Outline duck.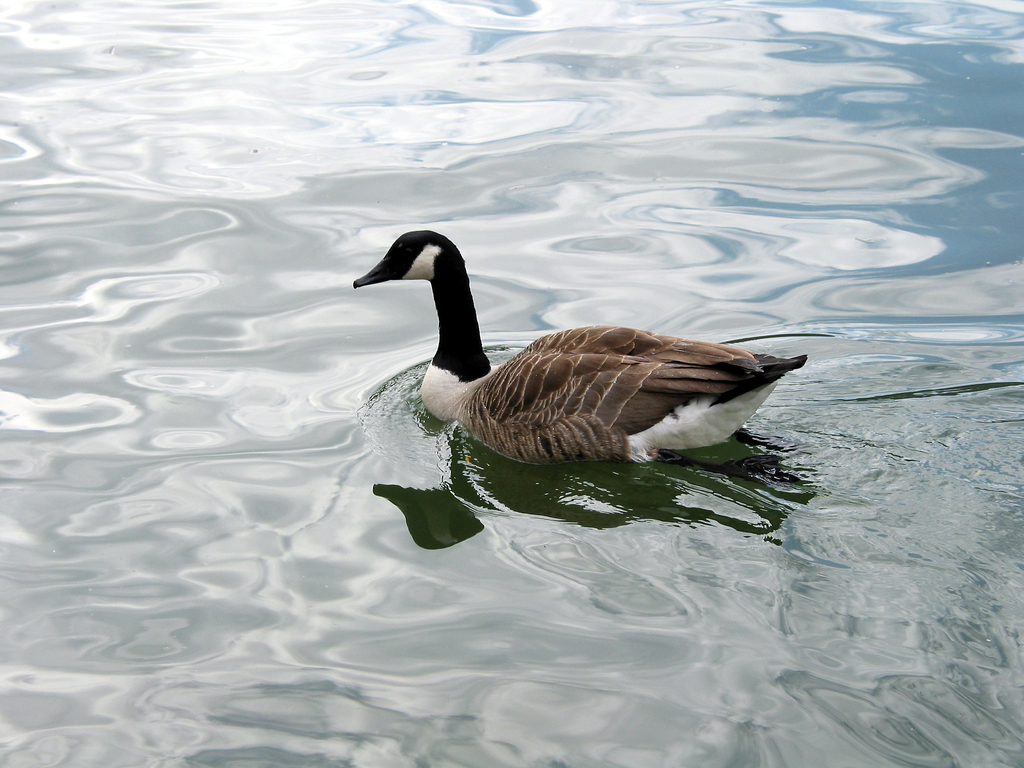
Outline: left=341, top=224, right=819, bottom=456.
